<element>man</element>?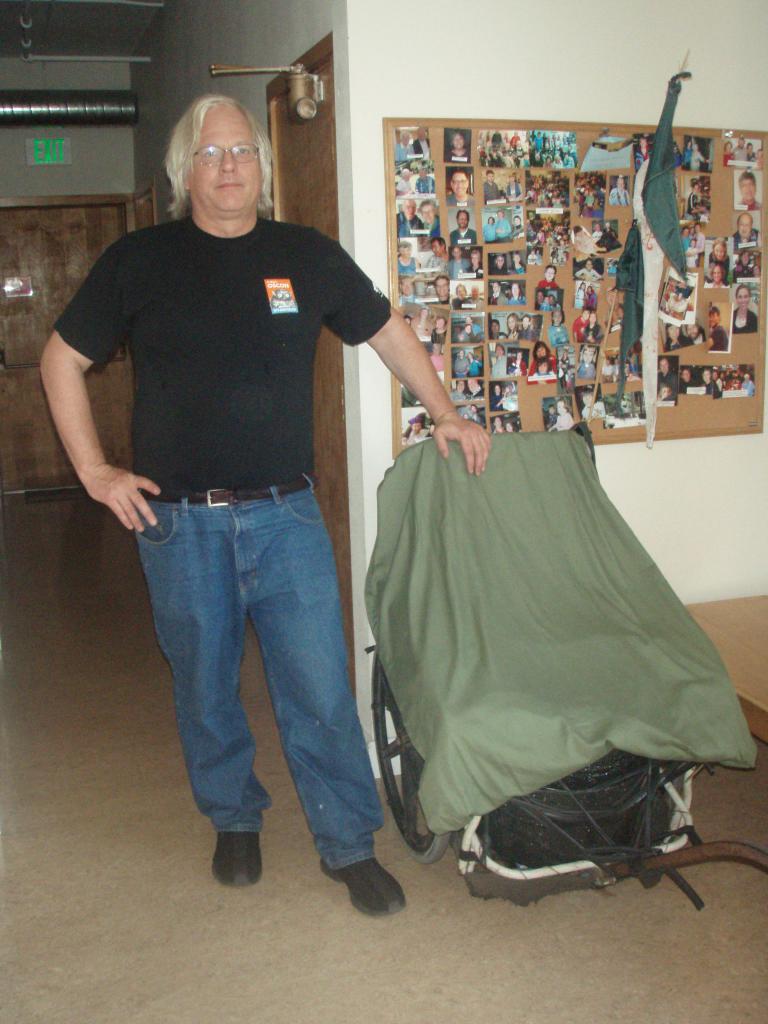
left=412, top=125, right=431, bottom=155
